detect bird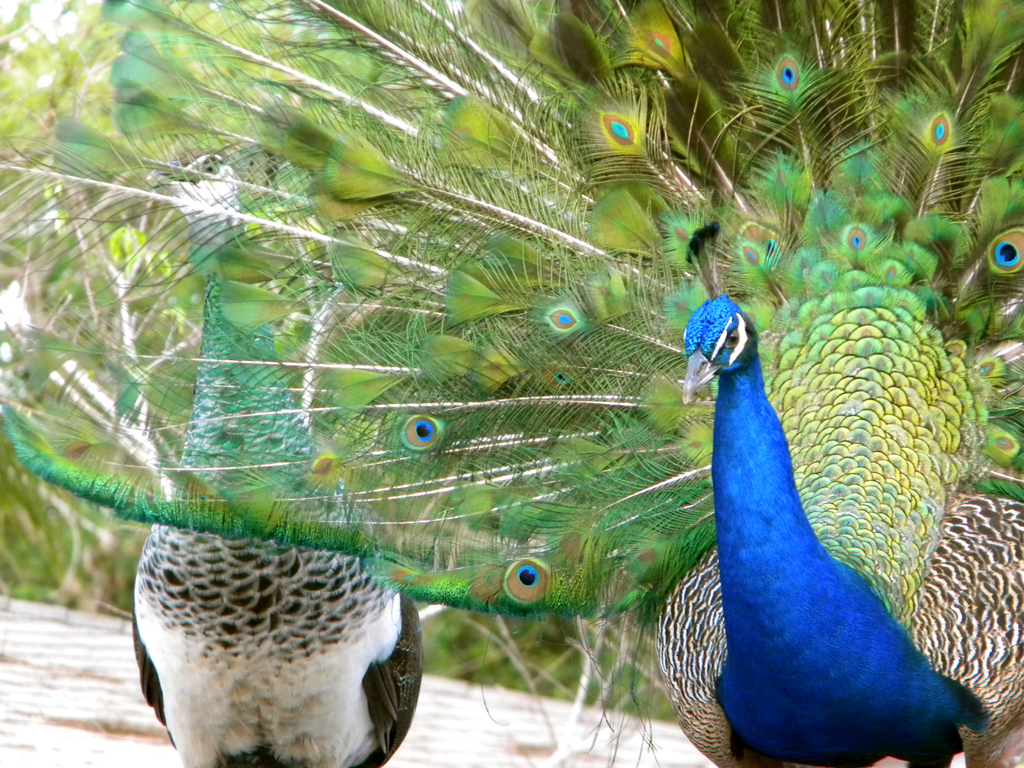
select_region(0, 0, 1023, 767)
